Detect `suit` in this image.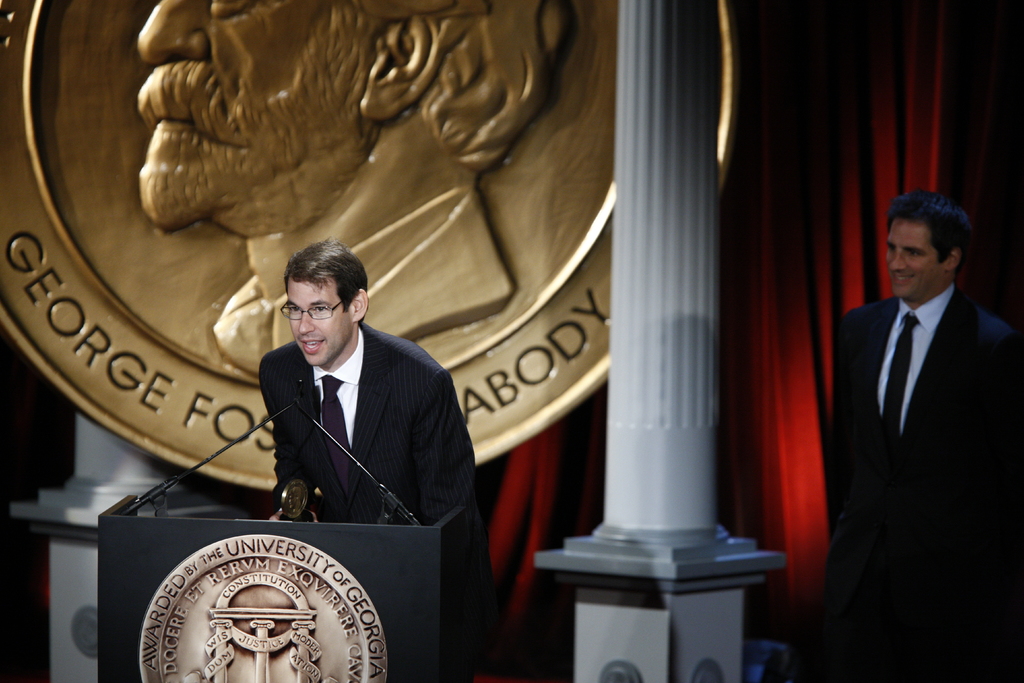
Detection: left=829, top=284, right=1023, bottom=682.
